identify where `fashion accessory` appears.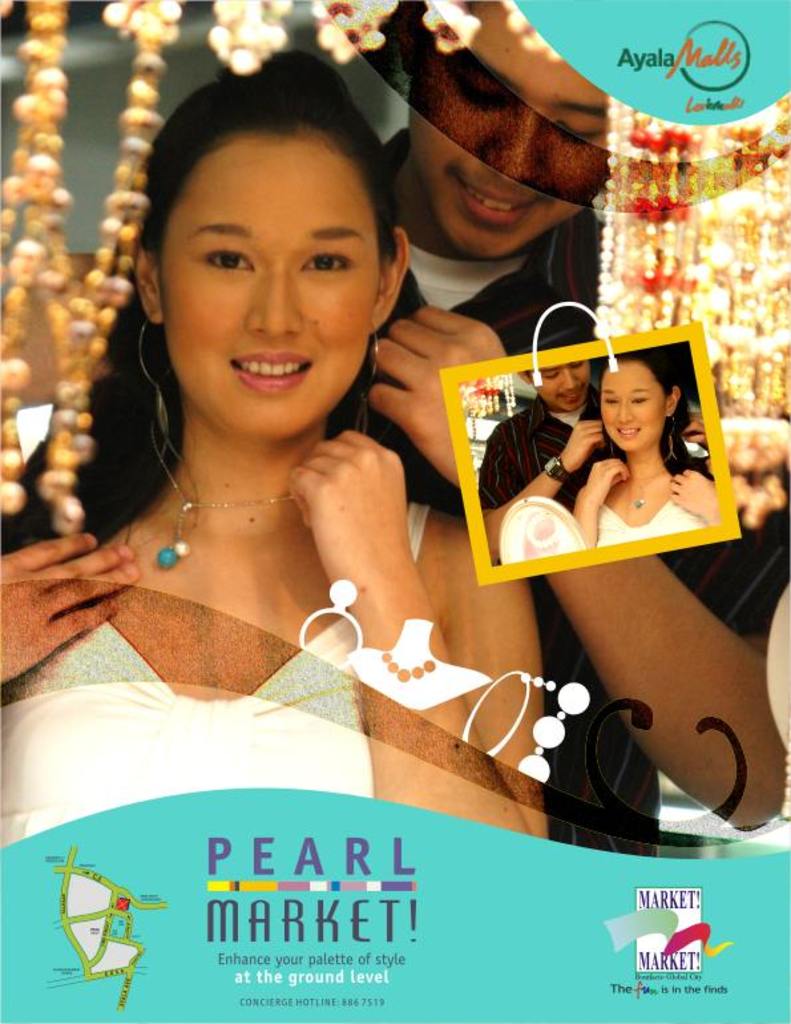
Appears at box=[136, 400, 367, 572].
